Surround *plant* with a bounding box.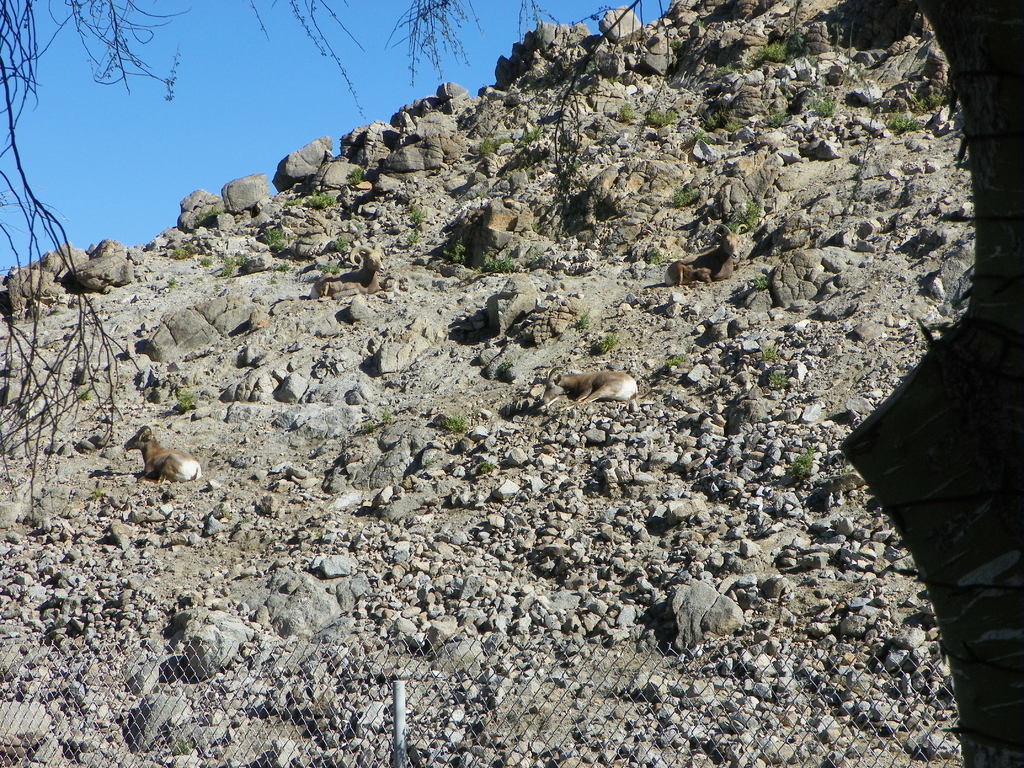
269:264:293:275.
